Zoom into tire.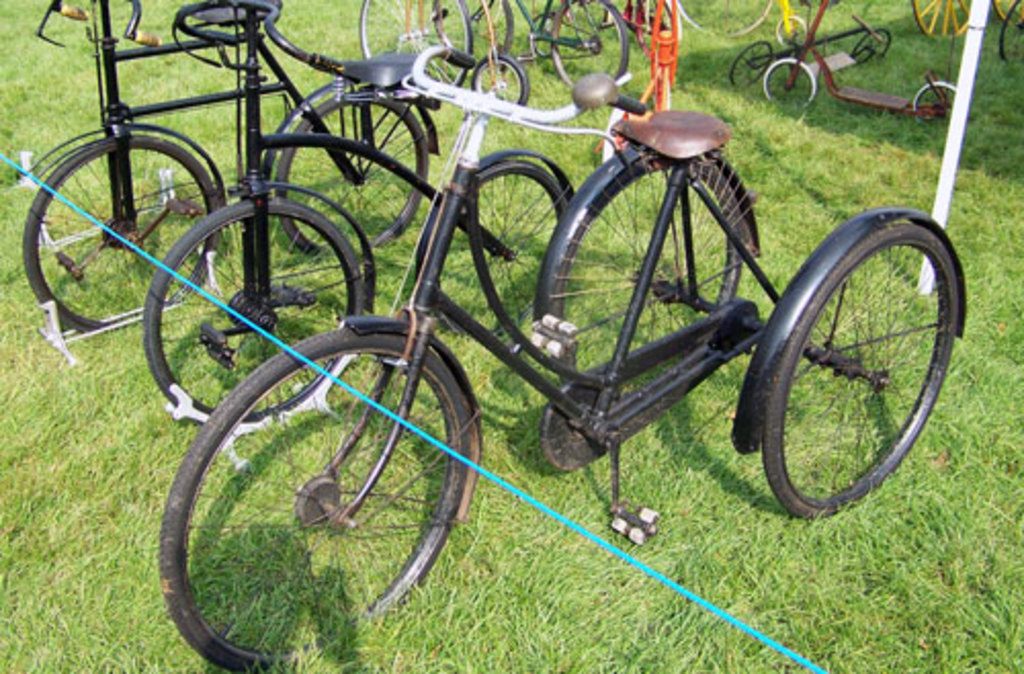
Zoom target: x1=547, y1=152, x2=741, y2=399.
